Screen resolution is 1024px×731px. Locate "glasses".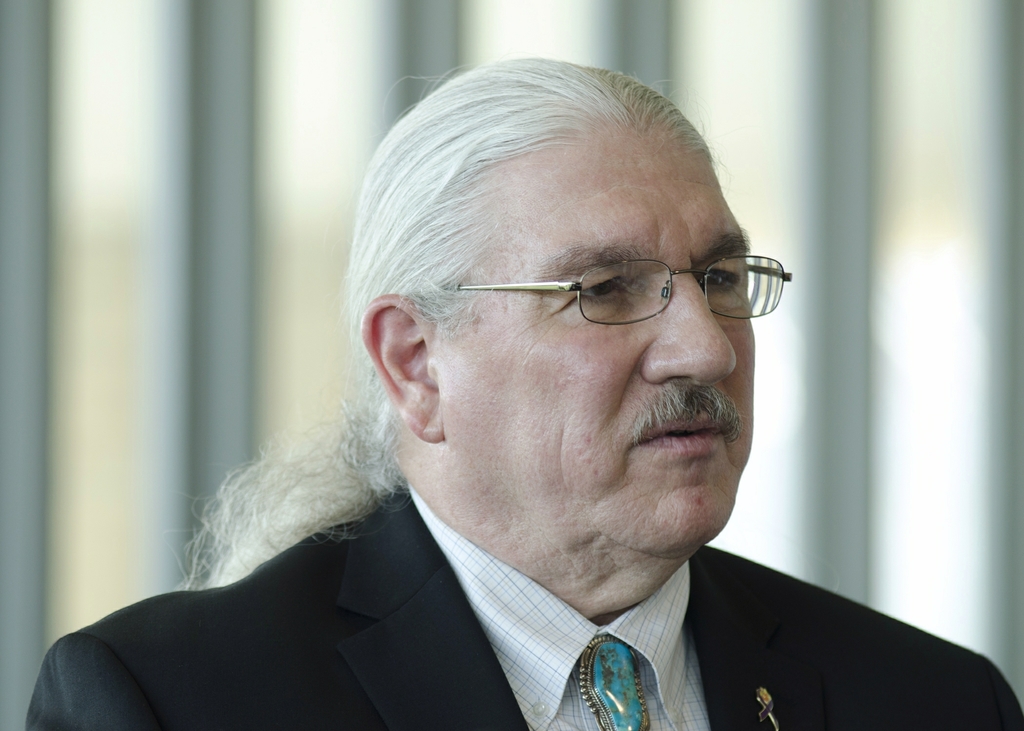
rect(463, 234, 799, 337).
